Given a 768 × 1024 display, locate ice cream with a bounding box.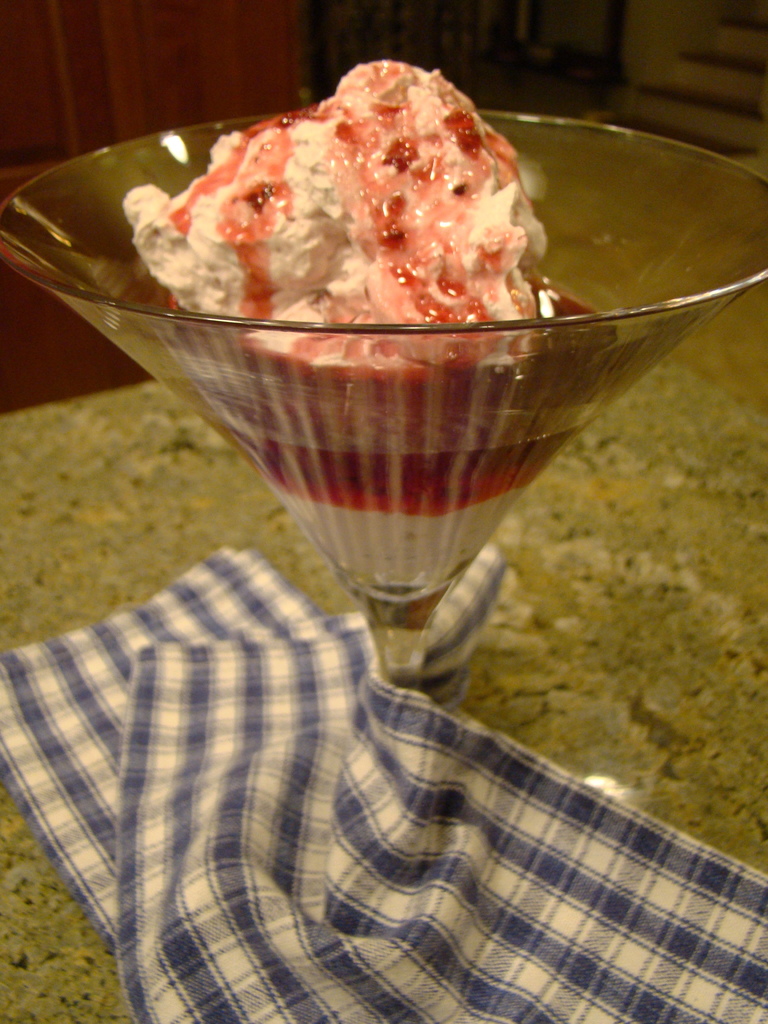
Located: [x1=129, y1=61, x2=618, y2=592].
